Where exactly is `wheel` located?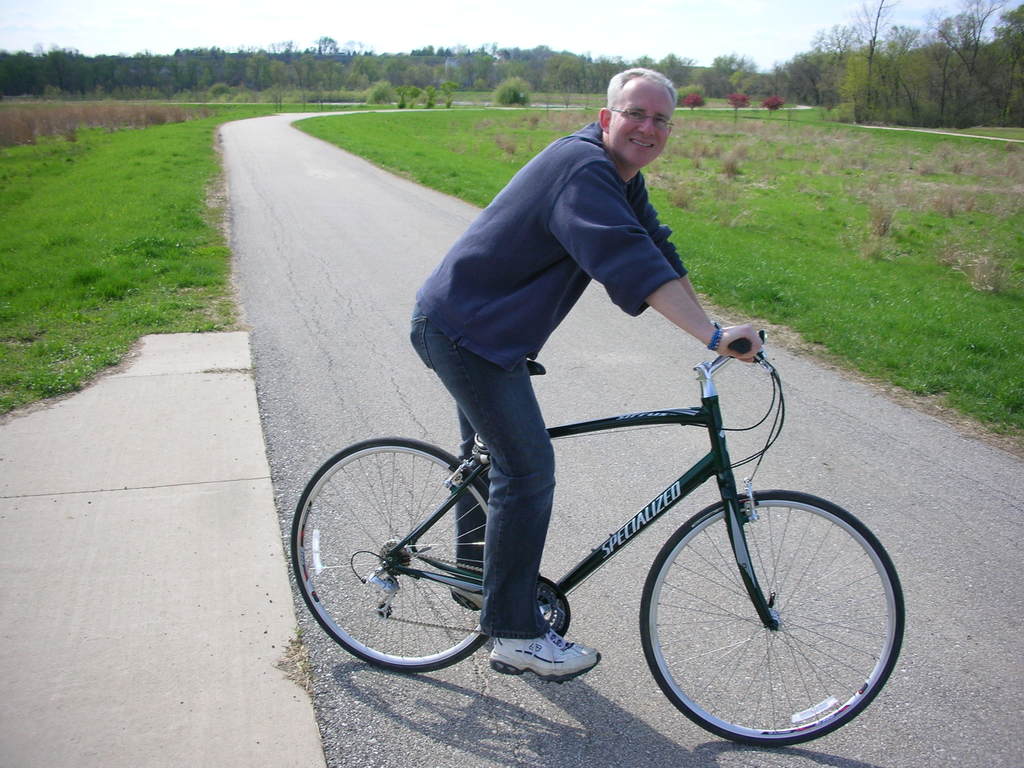
Its bounding box is rect(284, 436, 492, 676).
